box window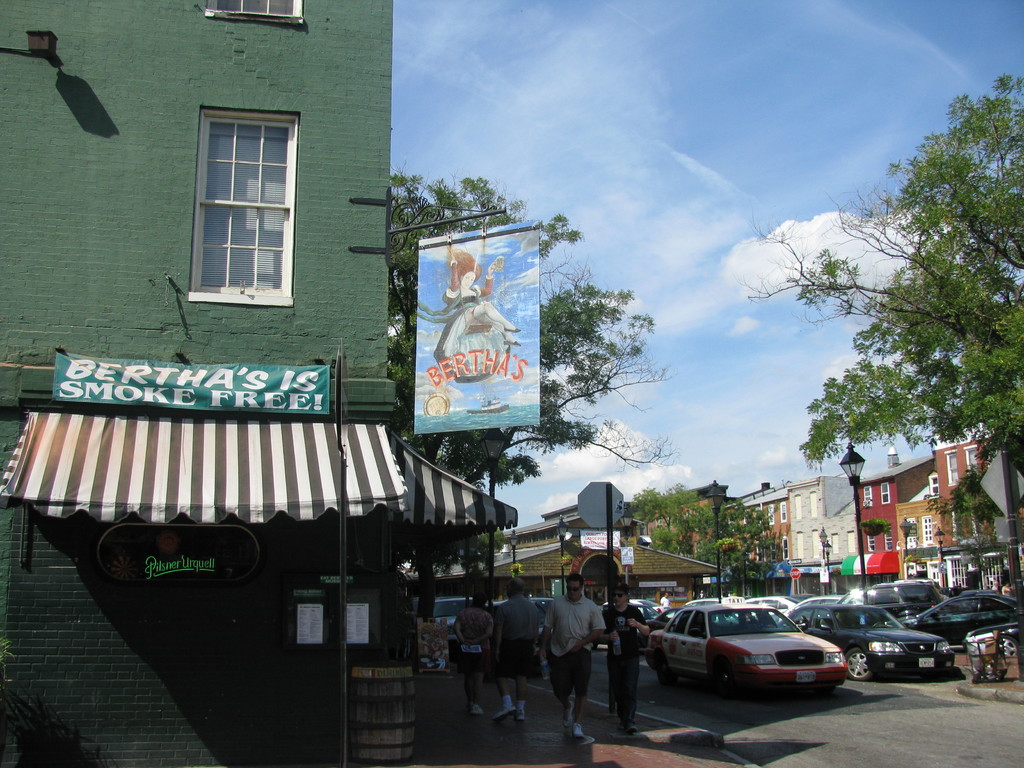
x1=809 y1=604 x2=831 y2=630
